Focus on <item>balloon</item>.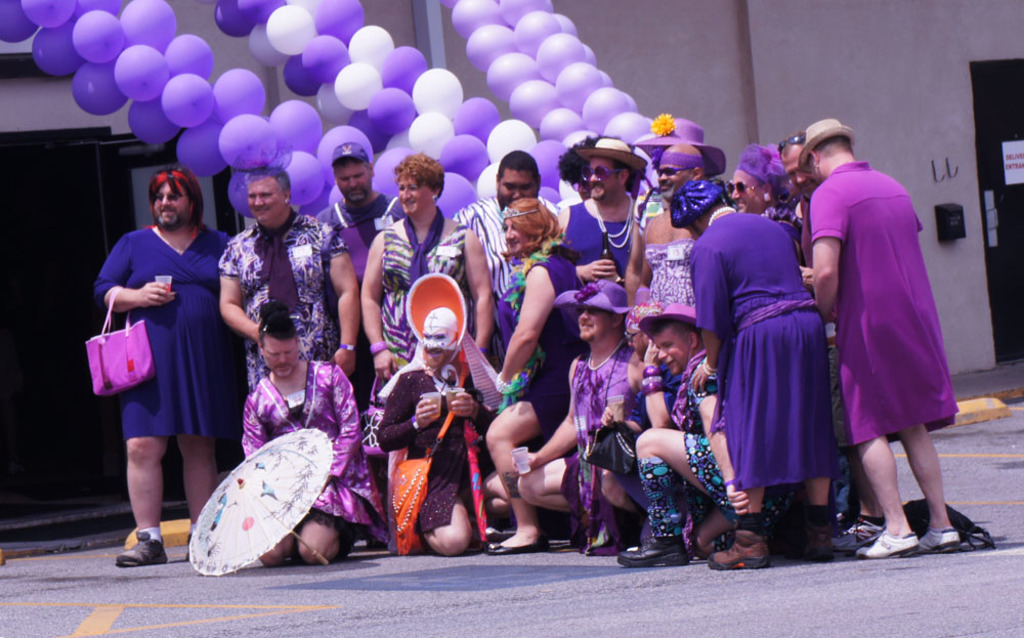
Focused at bbox(626, 91, 638, 111).
